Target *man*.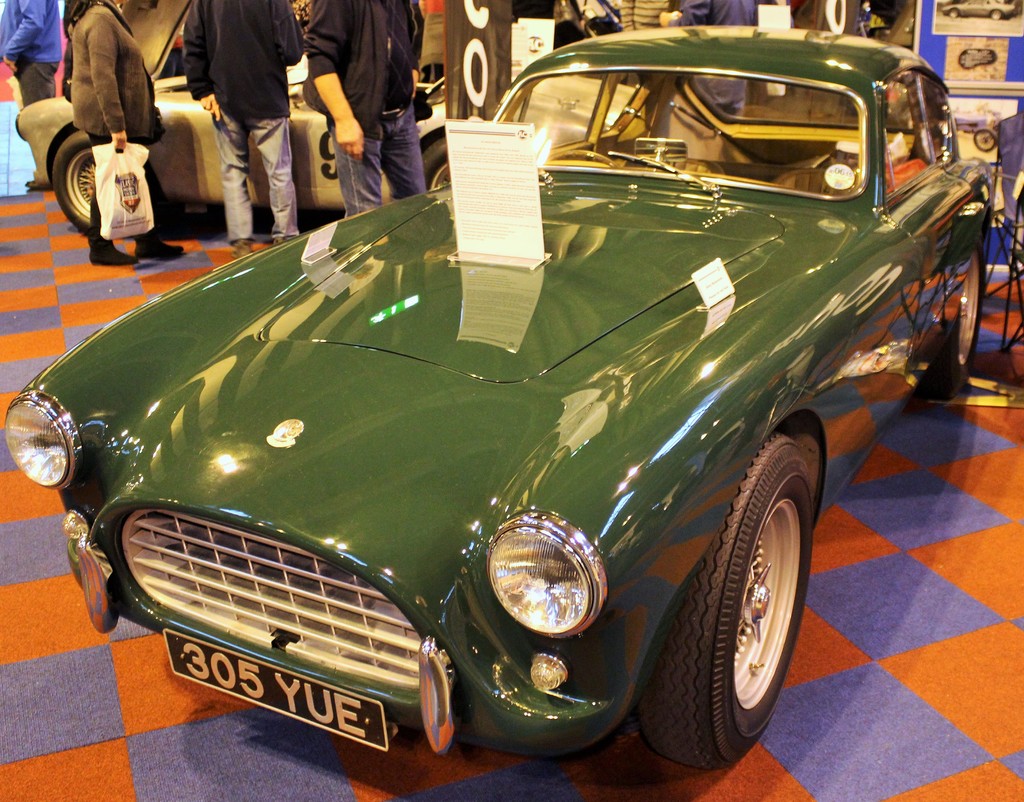
Target region: select_region(171, 10, 308, 232).
